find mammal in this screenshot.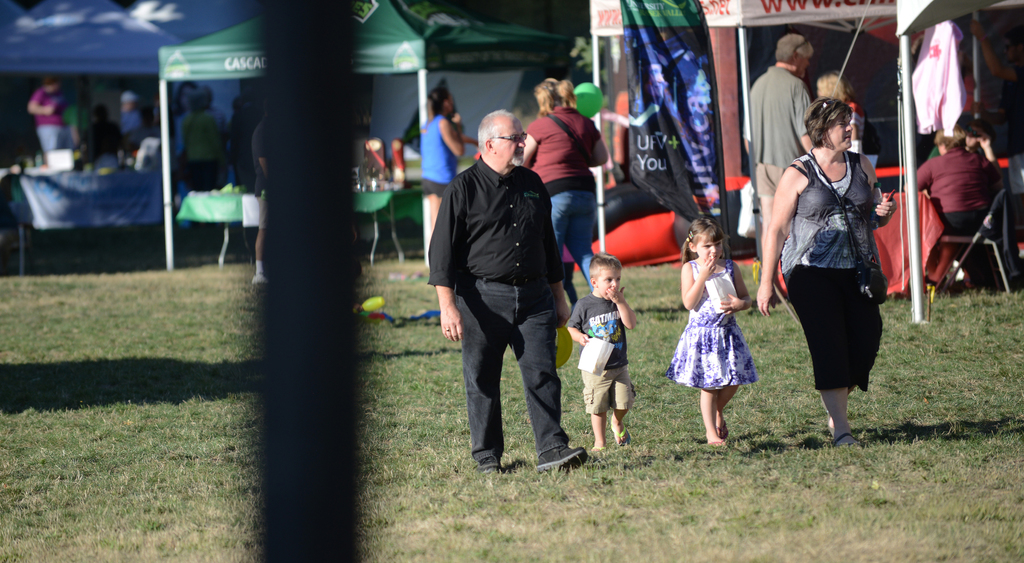
The bounding box for mammal is {"x1": 751, "y1": 35, "x2": 812, "y2": 248}.
